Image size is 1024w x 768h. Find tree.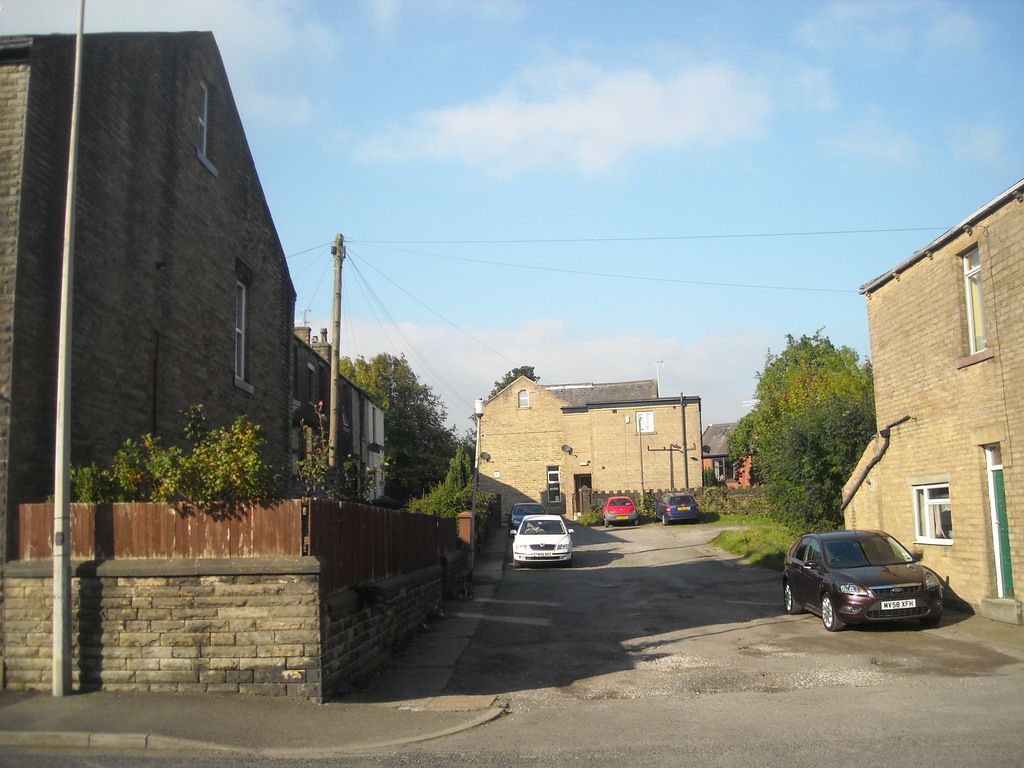
{"left": 735, "top": 332, "right": 895, "bottom": 523}.
